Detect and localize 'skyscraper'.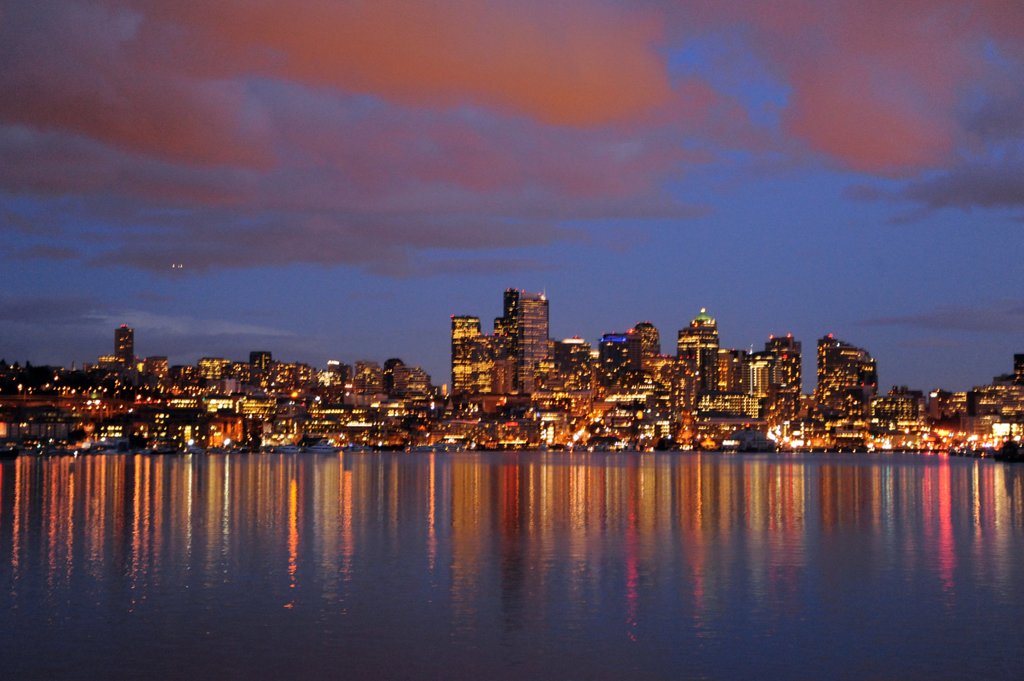
Localized at Rect(673, 324, 700, 374).
